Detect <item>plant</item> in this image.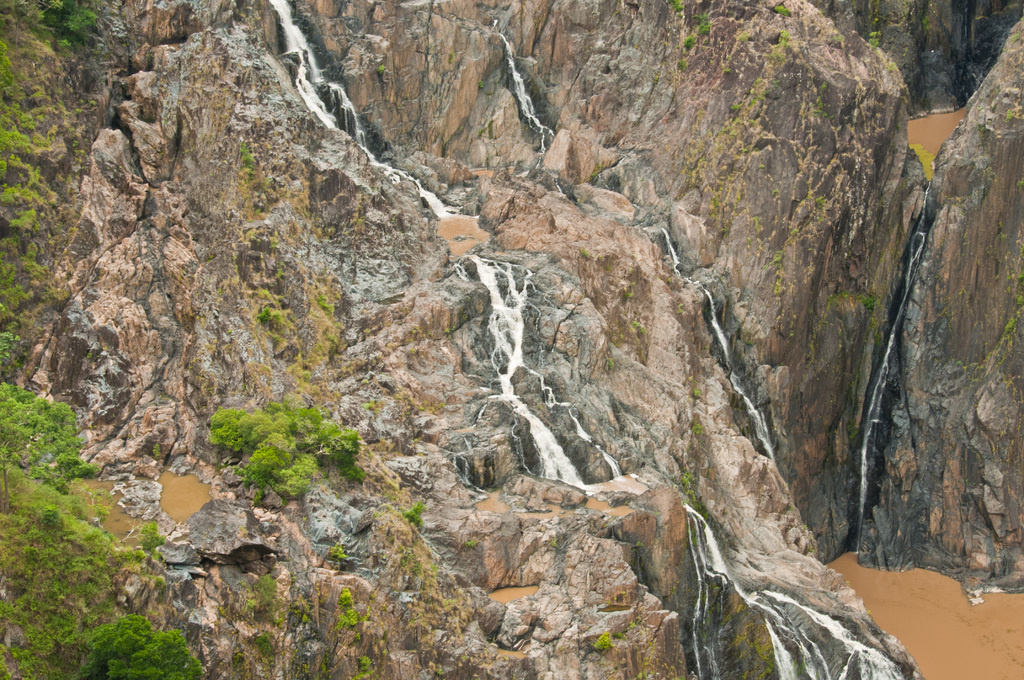
Detection: bbox=(535, 401, 542, 414).
